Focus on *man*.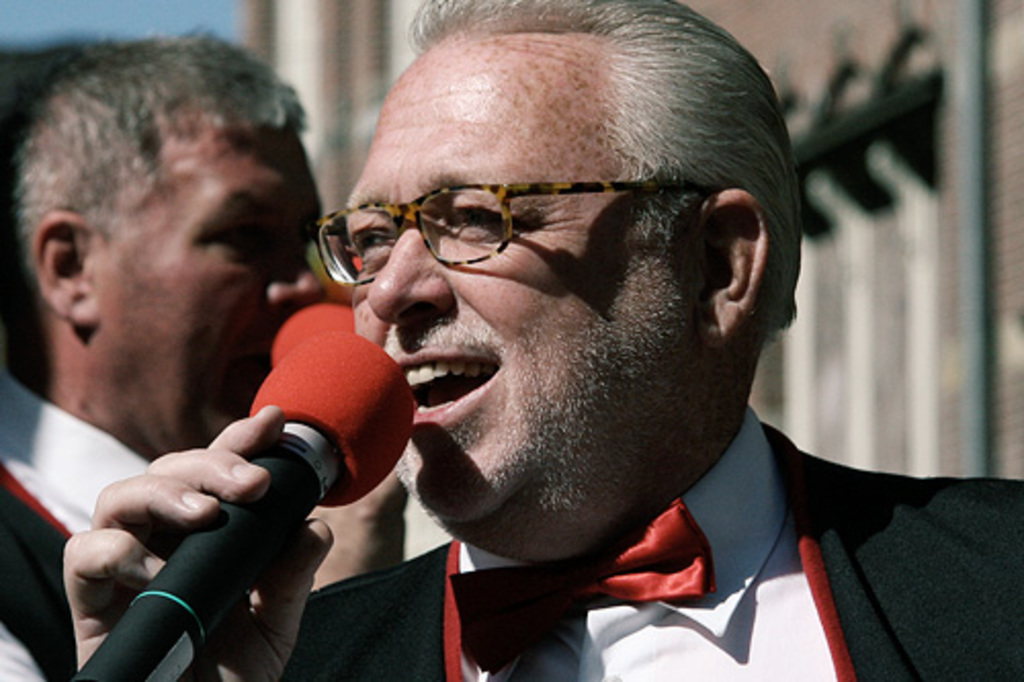
Focused at [109, 20, 997, 670].
